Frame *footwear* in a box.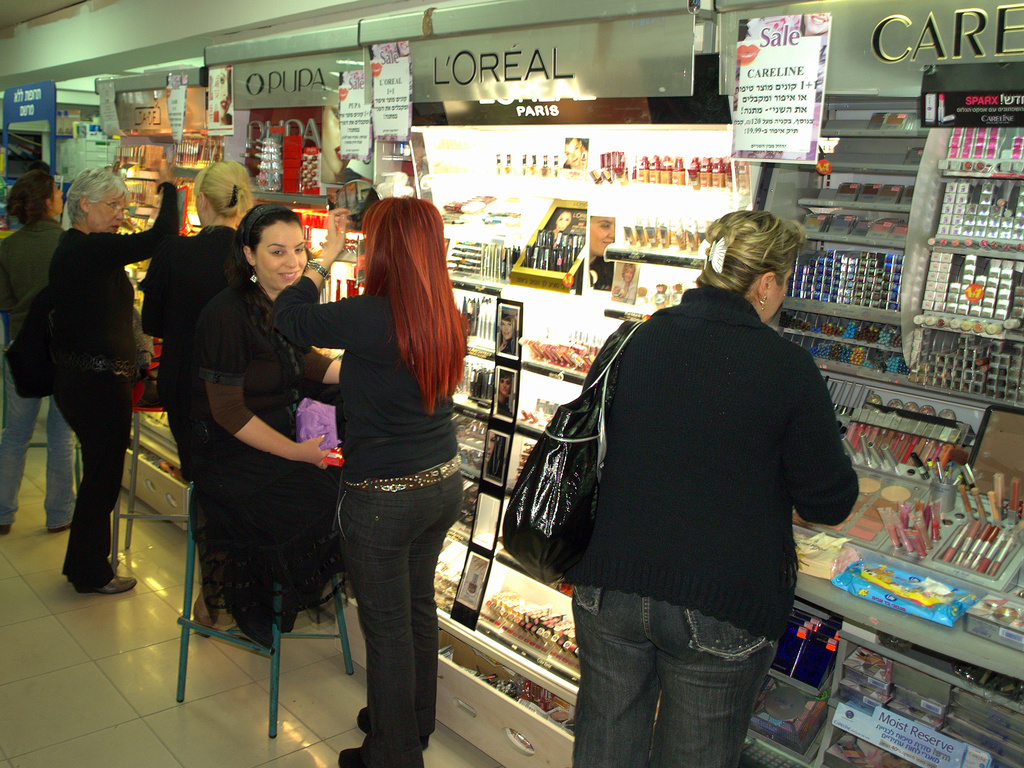
{"x1": 236, "y1": 606, "x2": 273, "y2": 651}.
